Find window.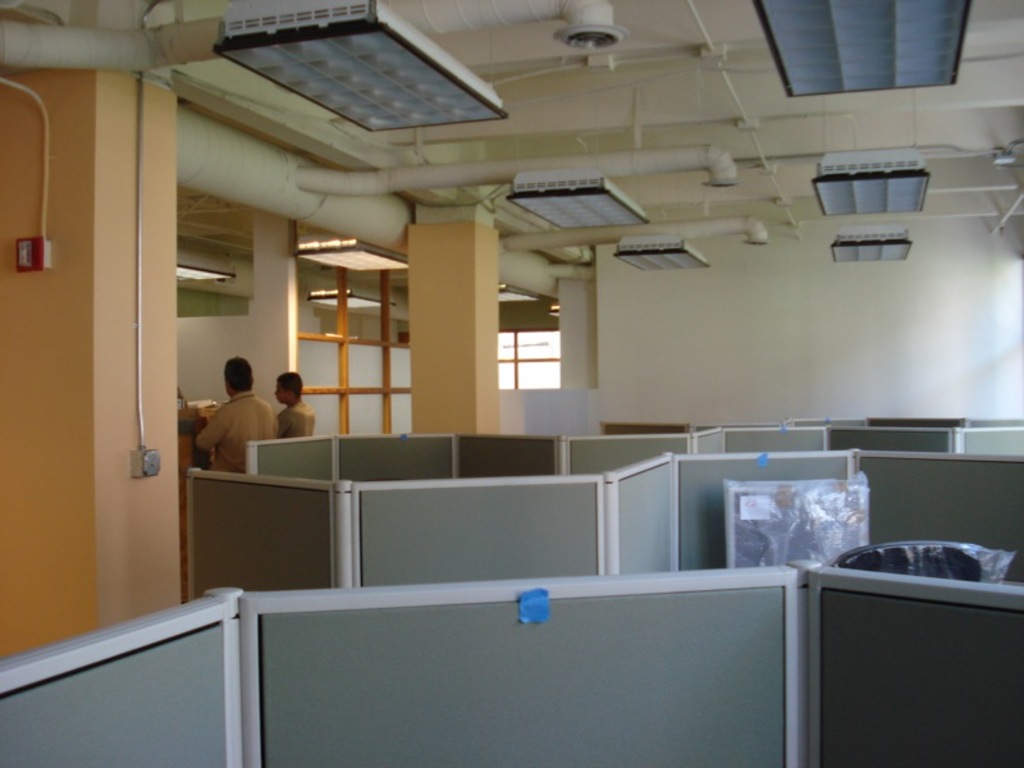
[x1=495, y1=334, x2=562, y2=389].
